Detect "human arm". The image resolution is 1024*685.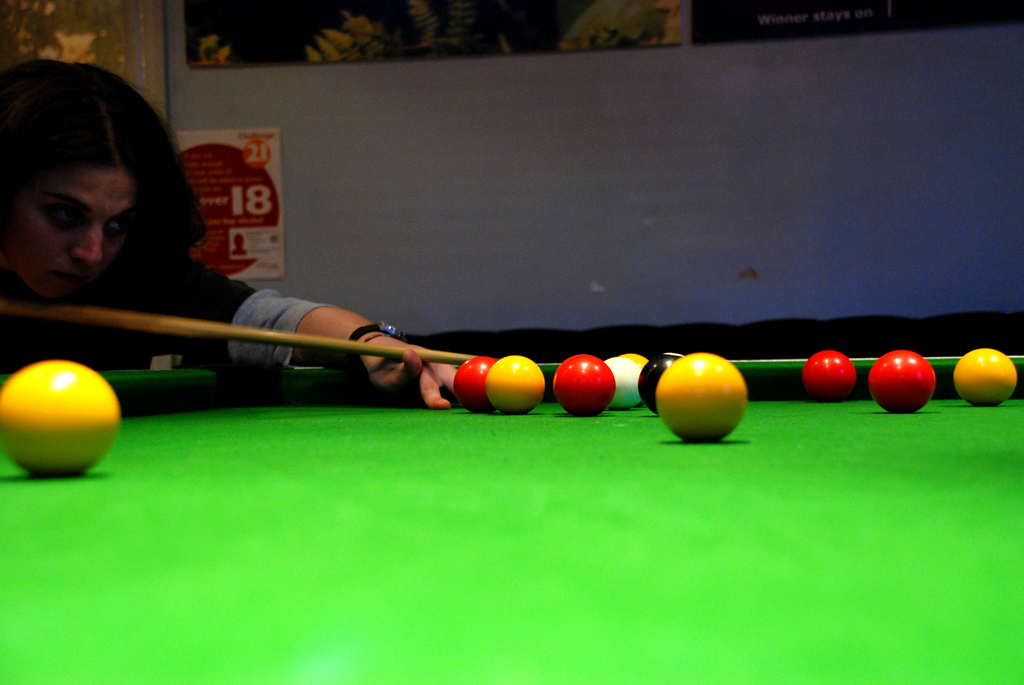
bbox(116, 238, 458, 412).
